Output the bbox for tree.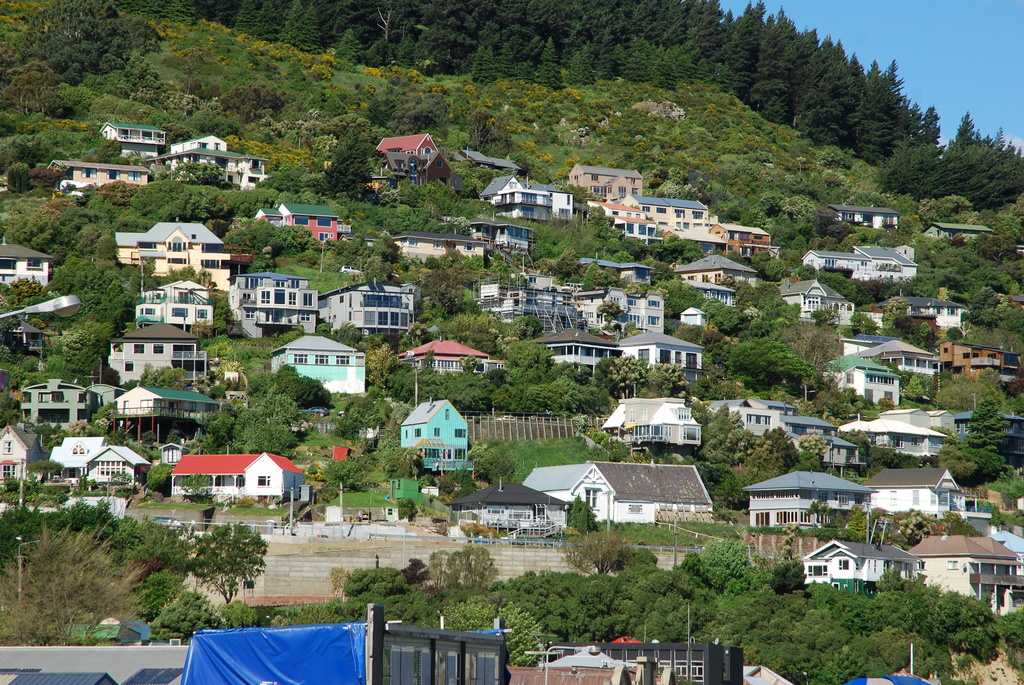
<region>954, 389, 1016, 494</region>.
